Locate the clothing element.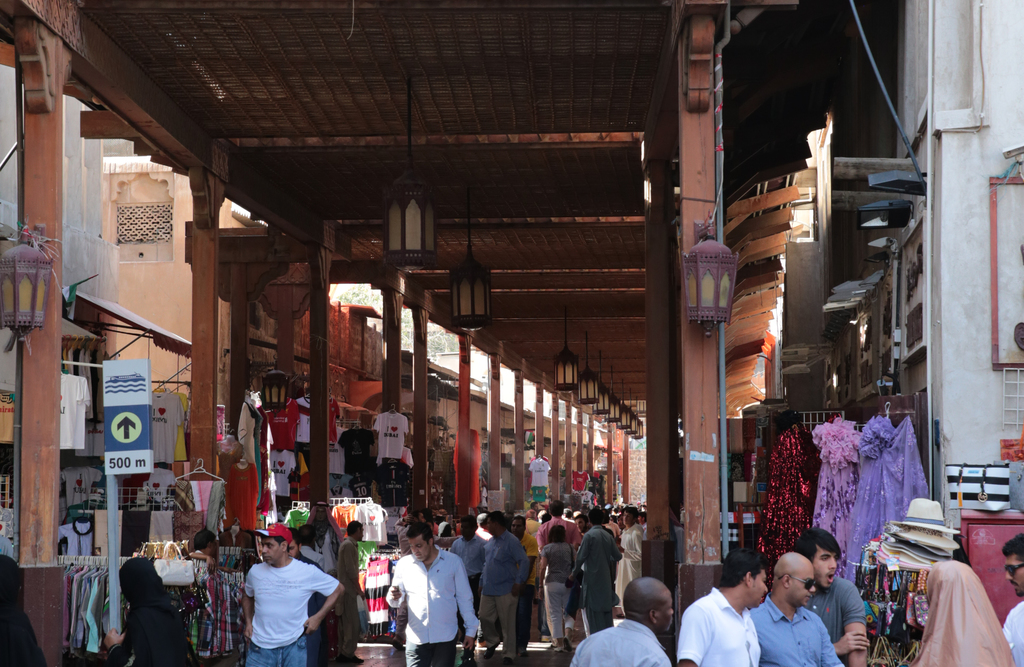
Element bbox: region(429, 522, 442, 538).
